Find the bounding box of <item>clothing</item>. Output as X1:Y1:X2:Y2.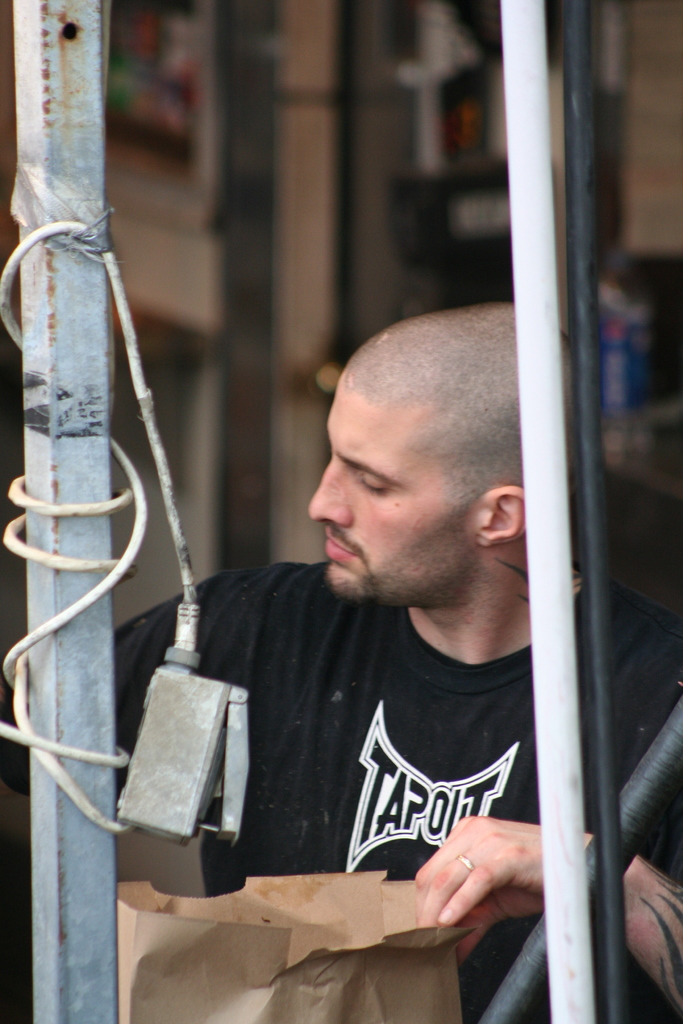
0:562:682:1023.
